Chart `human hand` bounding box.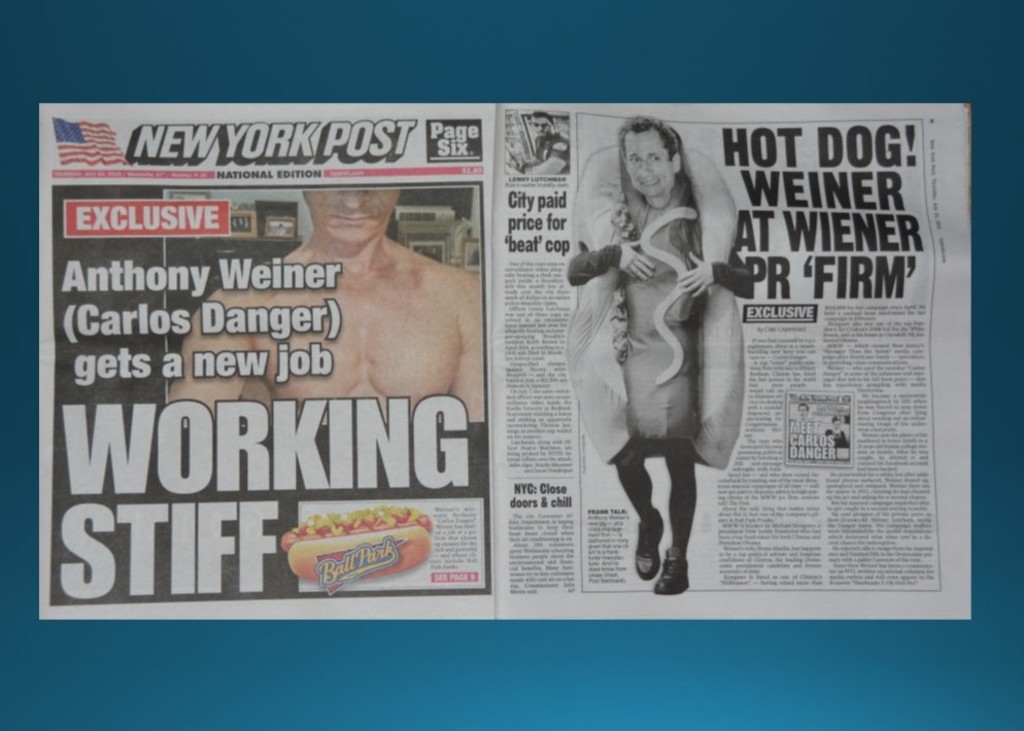
Charted: detection(511, 156, 528, 170).
